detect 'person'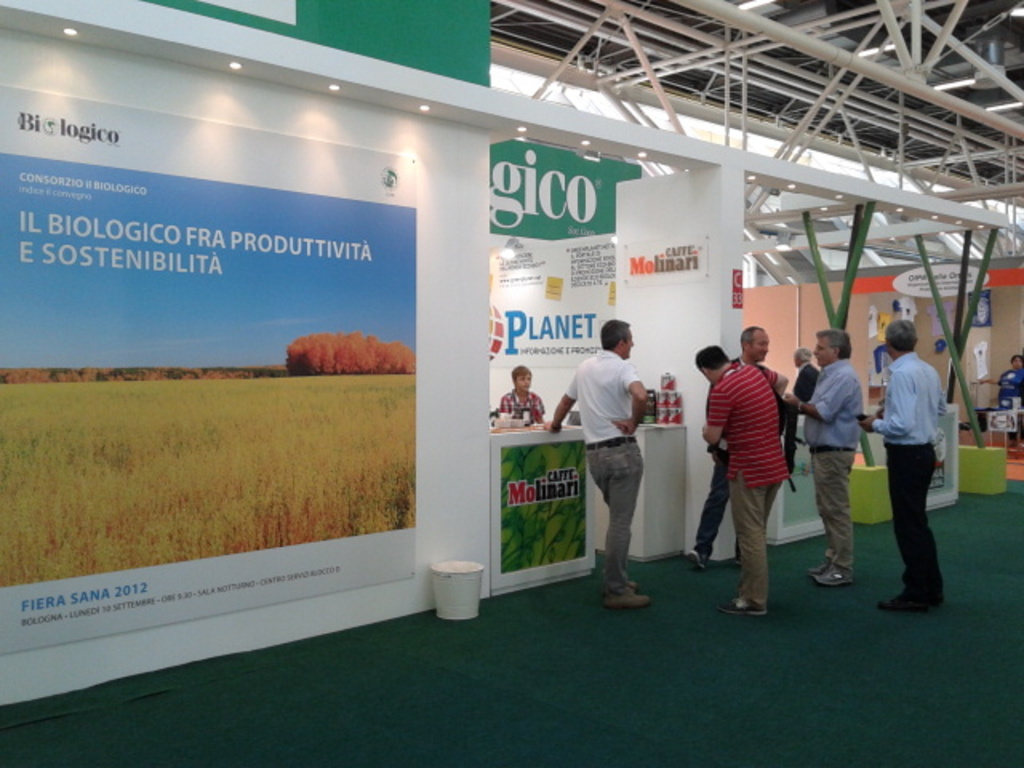
<box>542,318,653,610</box>
